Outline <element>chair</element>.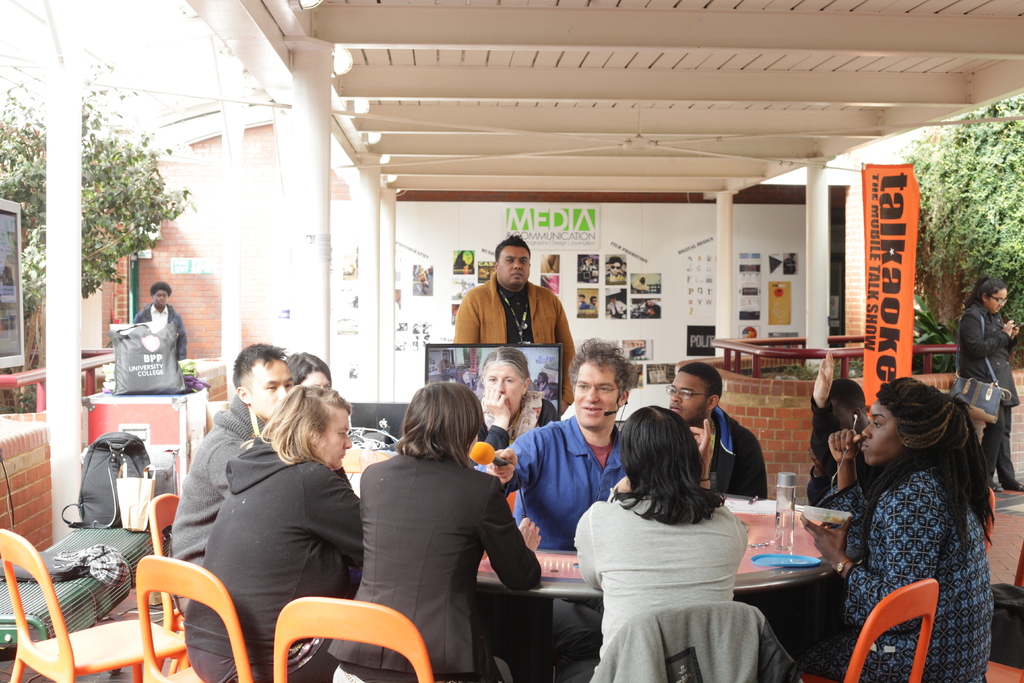
Outline: (111,543,250,680).
